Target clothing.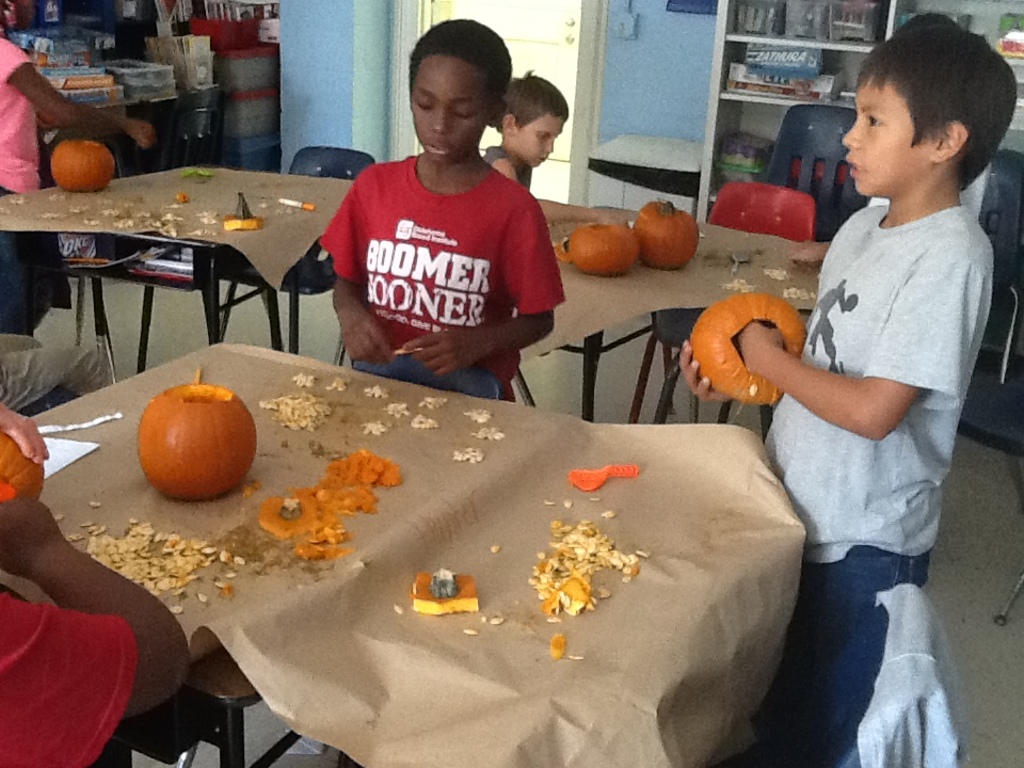
Target region: (left=483, top=143, right=534, bottom=194).
